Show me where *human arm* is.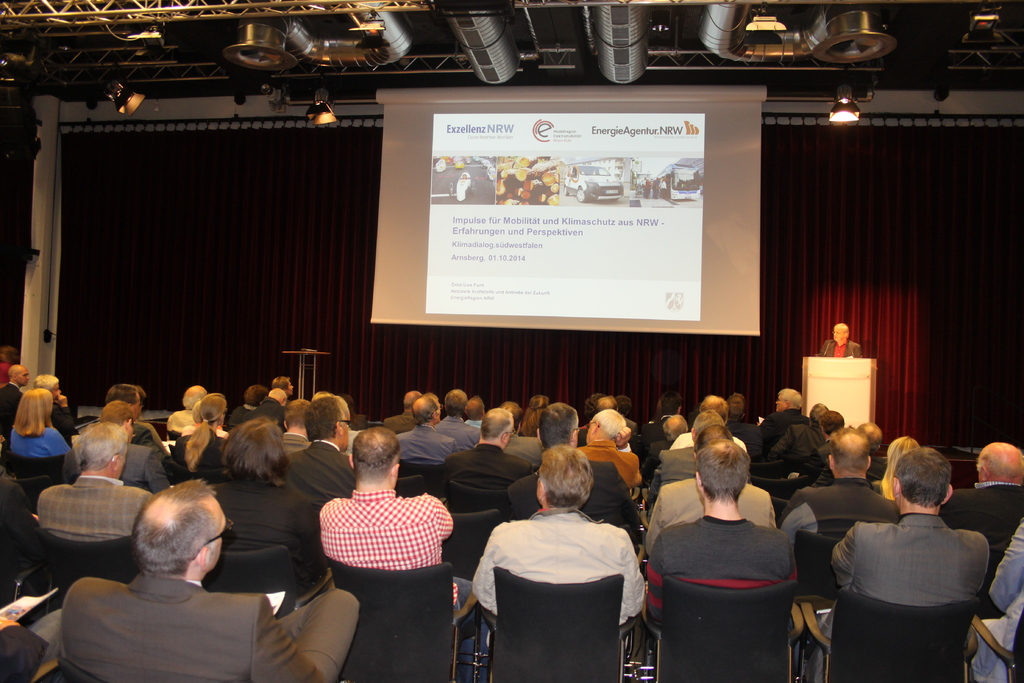
*human arm* is at bbox=[987, 517, 1023, 609].
